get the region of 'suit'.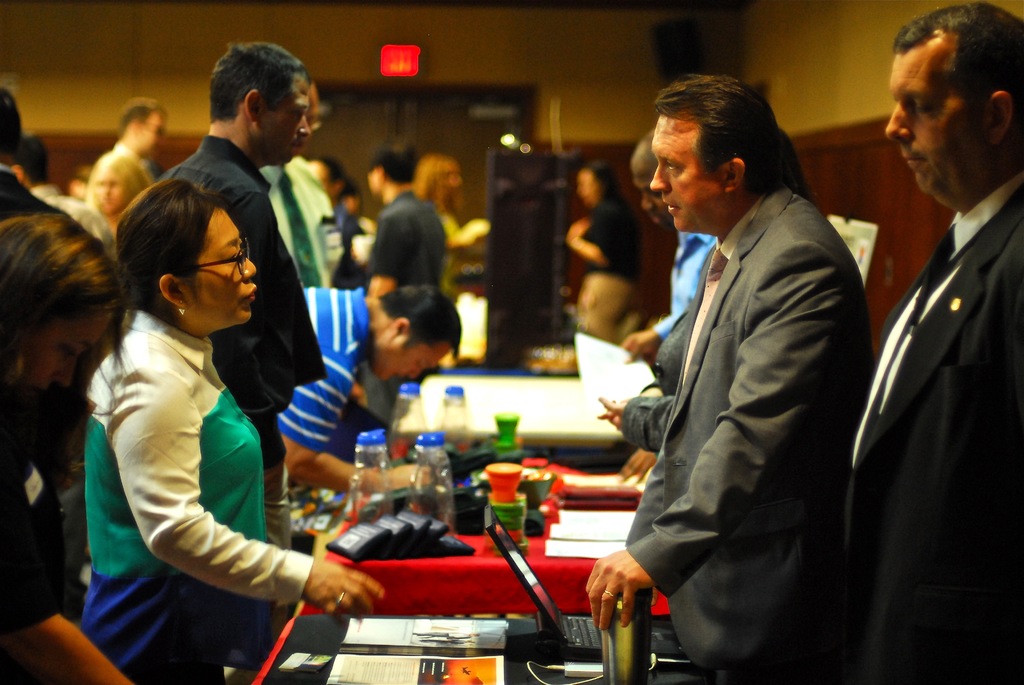
[x1=621, y1=185, x2=874, y2=684].
